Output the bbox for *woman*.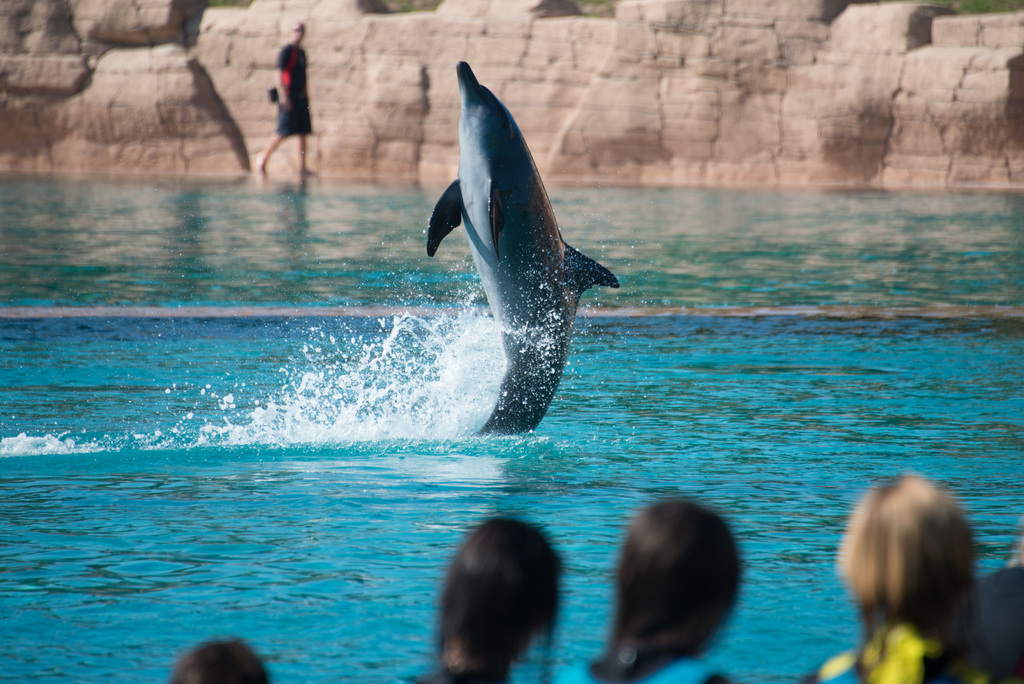
409:516:559:683.
